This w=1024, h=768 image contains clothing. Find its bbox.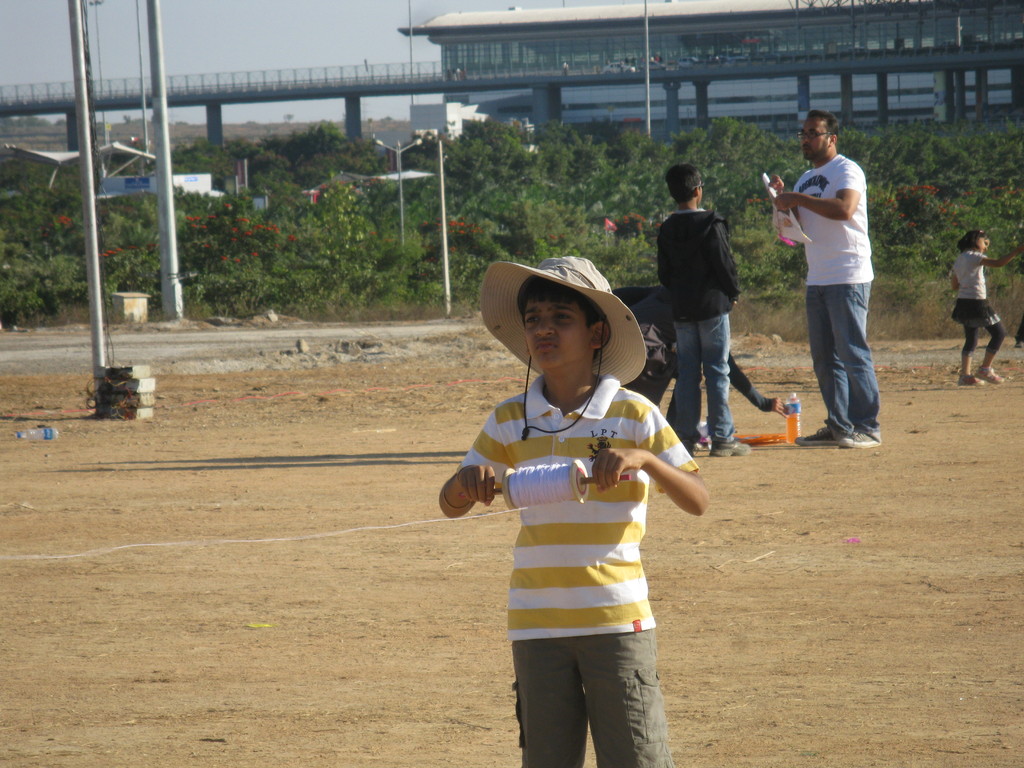
[952, 298, 1004, 324].
